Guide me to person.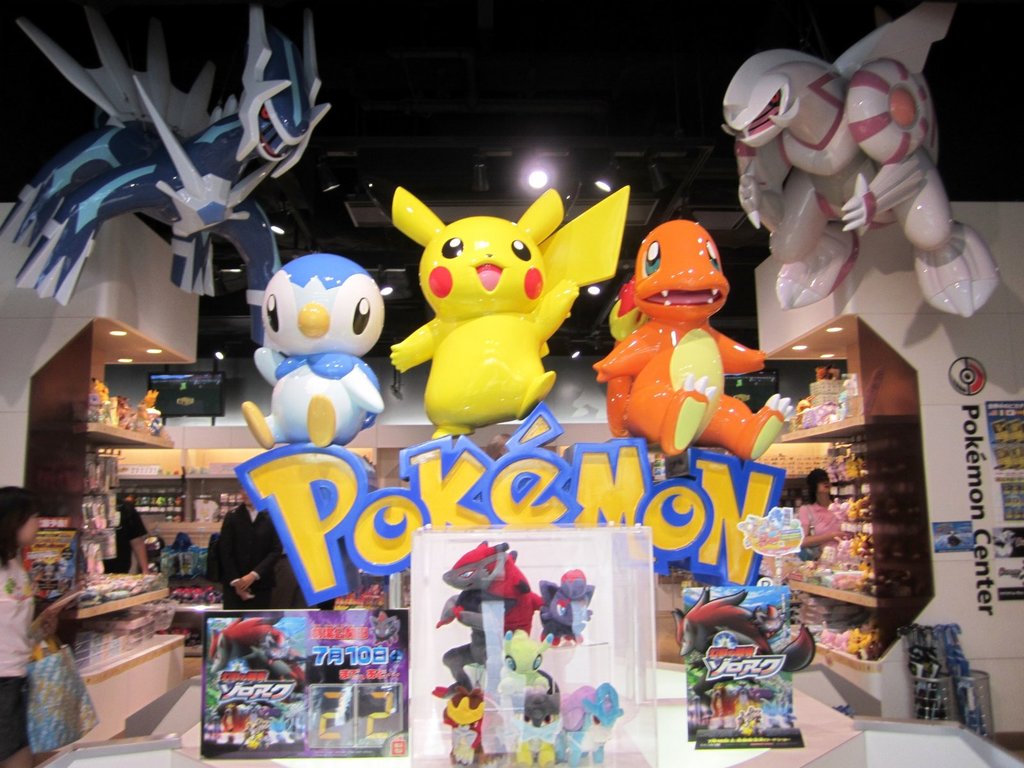
Guidance: x1=799, y1=467, x2=841, y2=562.
